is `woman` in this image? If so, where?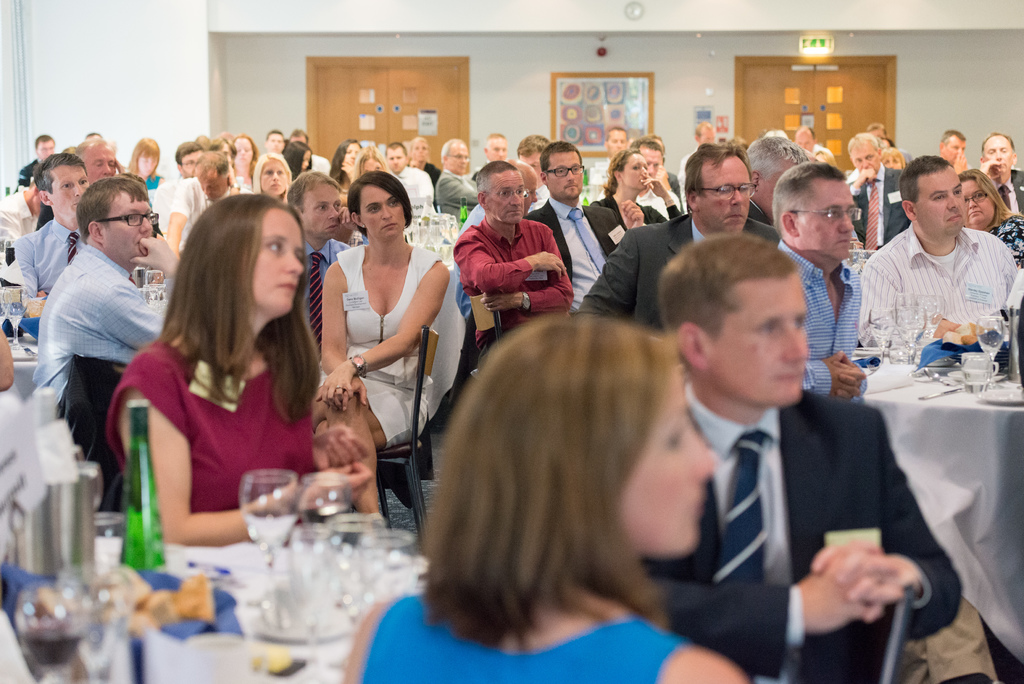
Yes, at pyautogui.locateOnScreen(254, 151, 295, 204).
